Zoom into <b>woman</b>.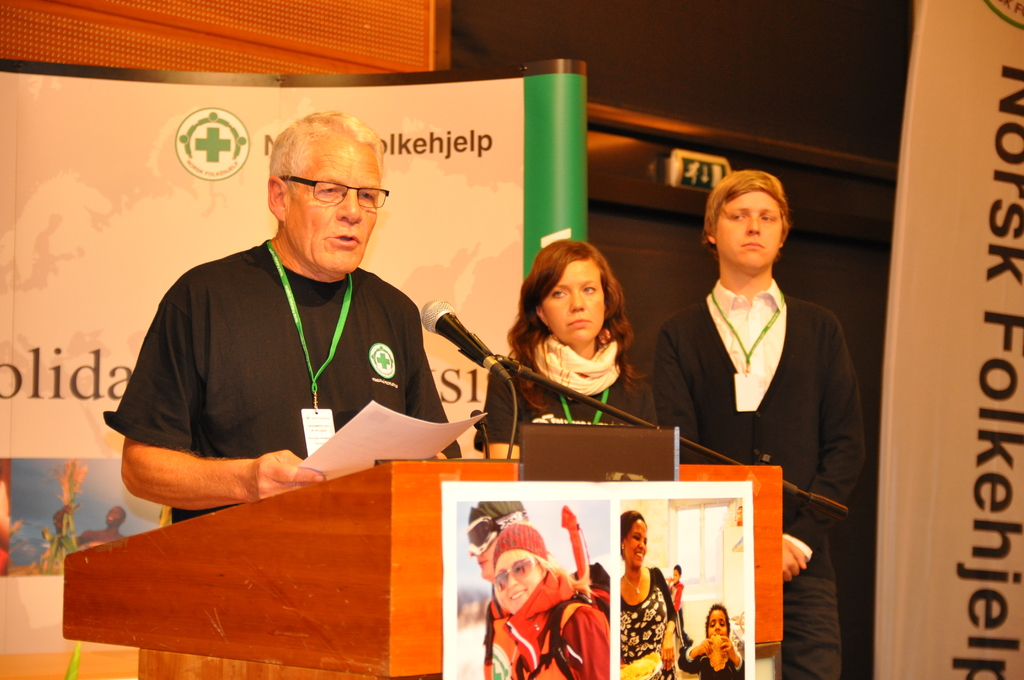
Zoom target: (481, 528, 609, 677).
